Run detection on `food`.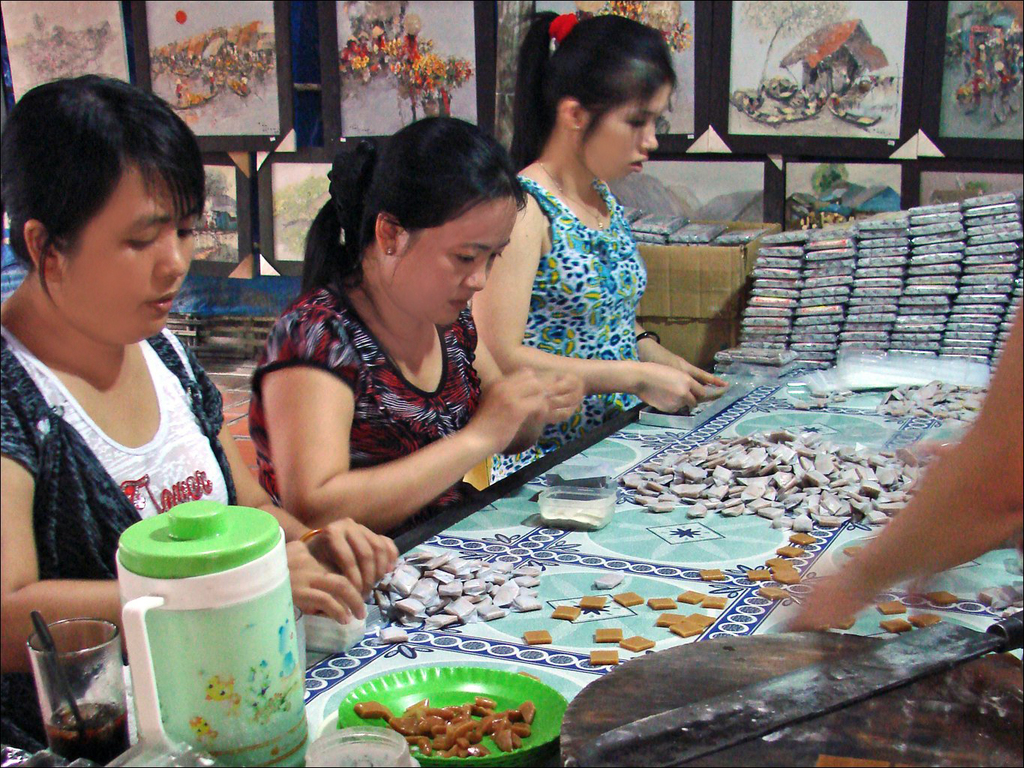
Result: (left=554, top=602, right=582, bottom=621).
